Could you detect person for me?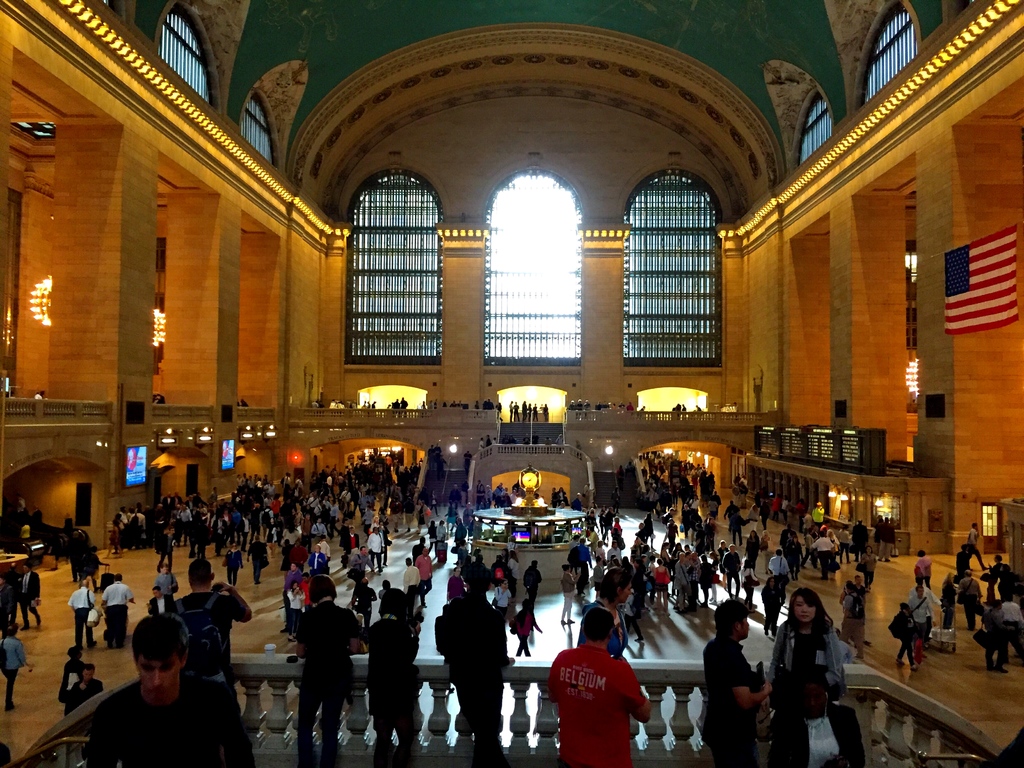
Detection result: {"left": 771, "top": 549, "right": 796, "bottom": 584}.
